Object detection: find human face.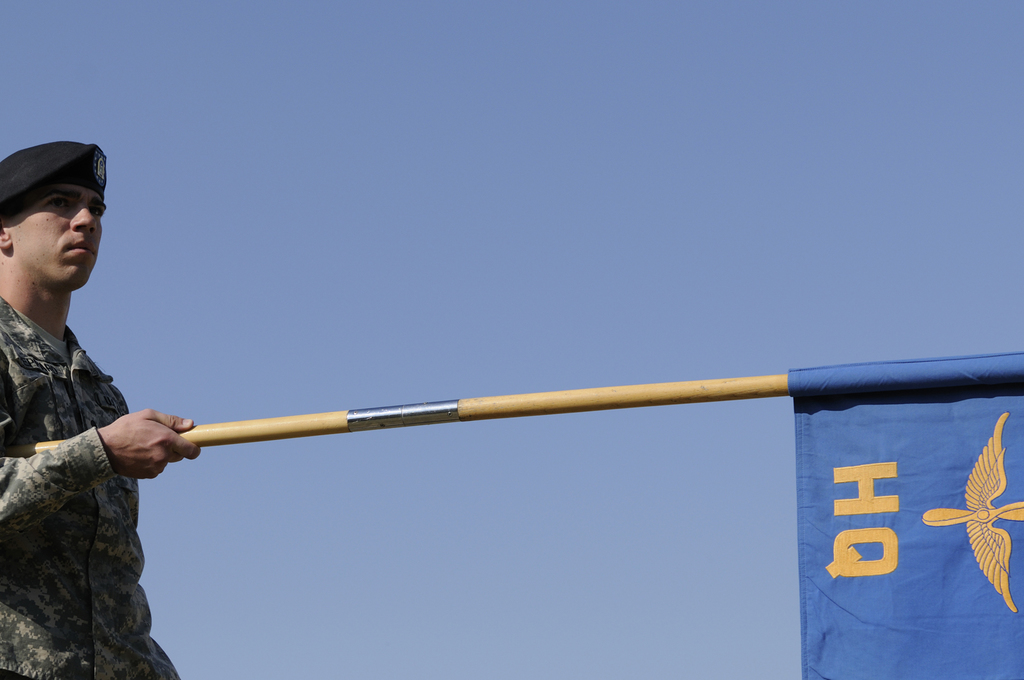
Rect(13, 184, 108, 285).
